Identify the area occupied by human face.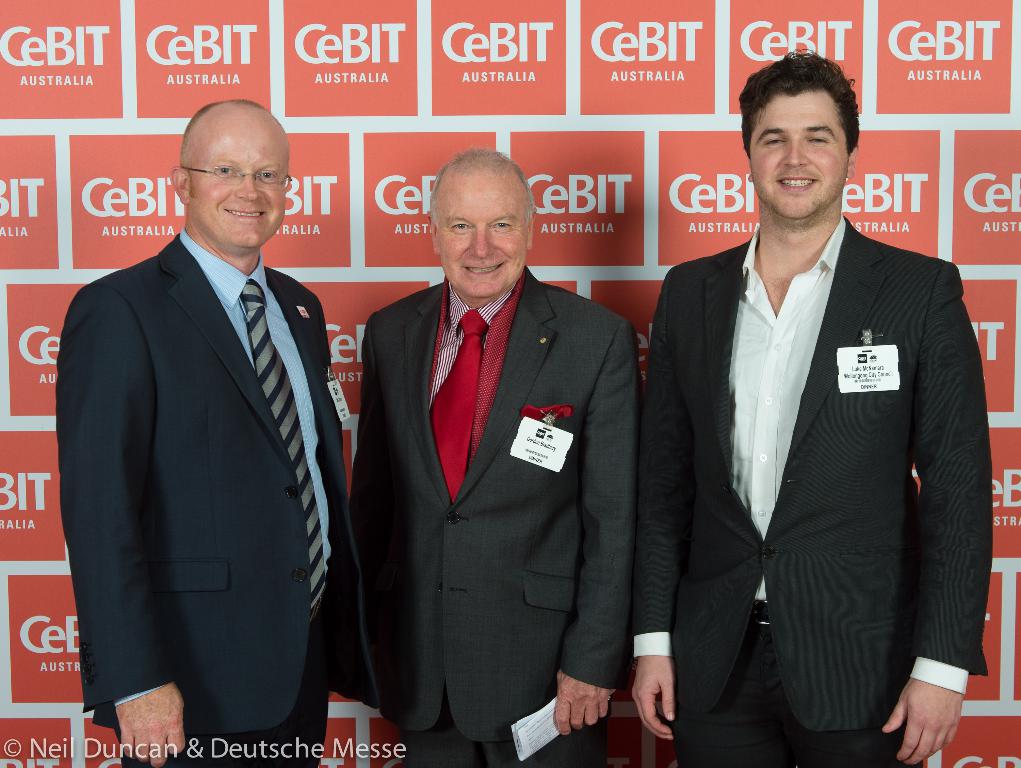
Area: left=749, top=90, right=847, bottom=223.
